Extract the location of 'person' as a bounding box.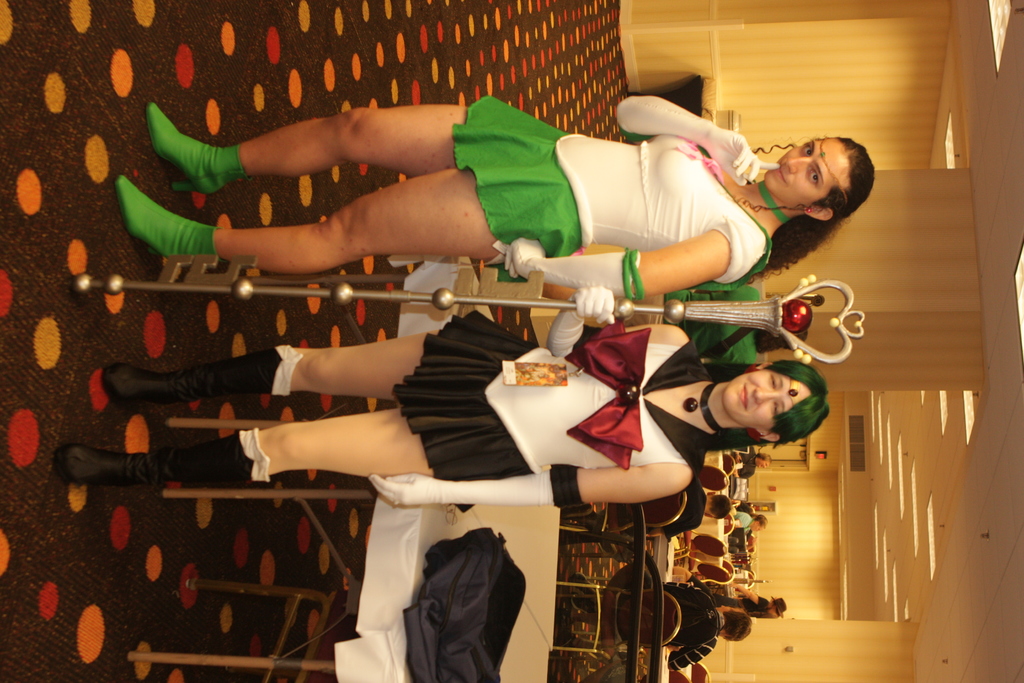
detection(614, 482, 732, 541).
